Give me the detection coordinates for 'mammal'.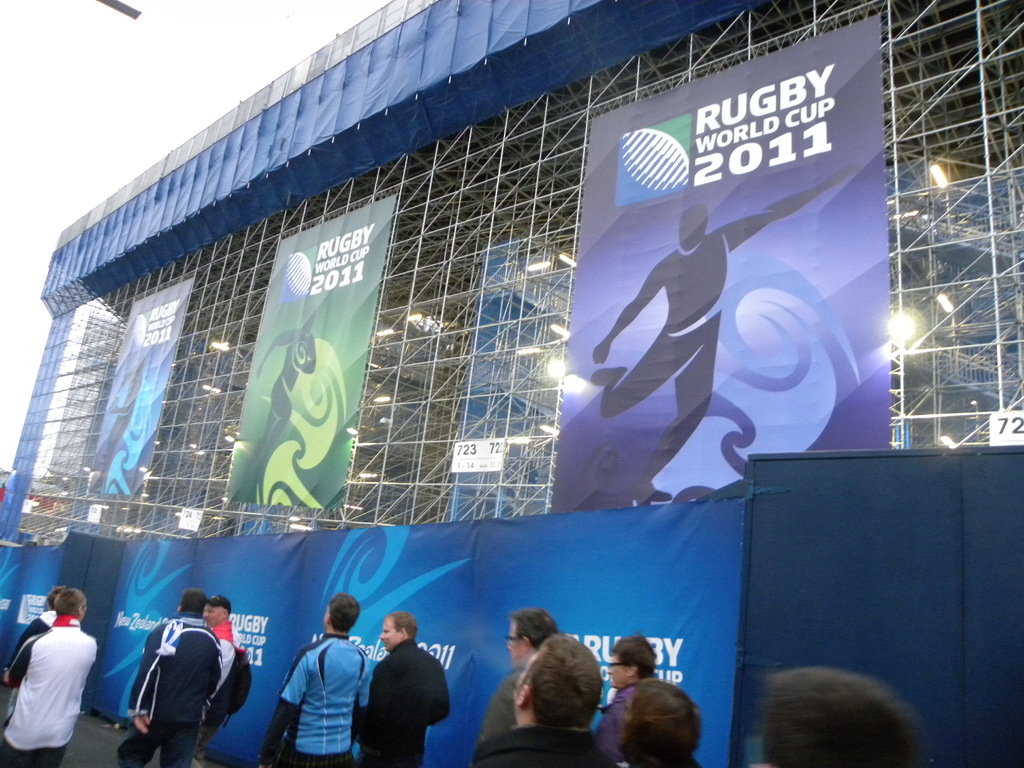
pyautogui.locateOnScreen(93, 339, 152, 487).
